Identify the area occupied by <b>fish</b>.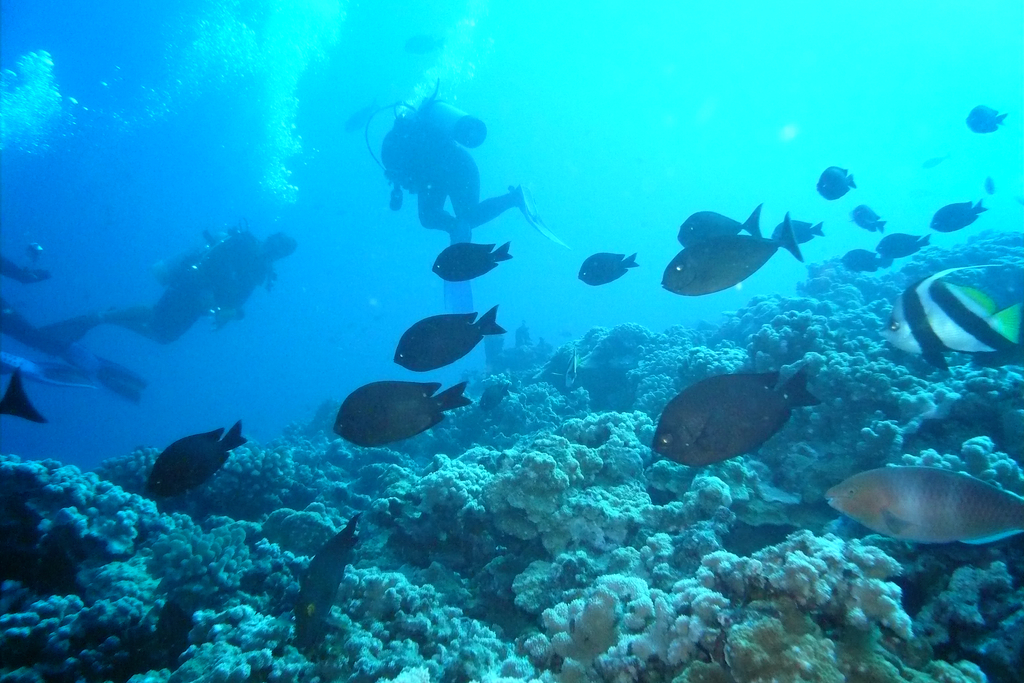
Area: l=808, t=168, r=855, b=198.
